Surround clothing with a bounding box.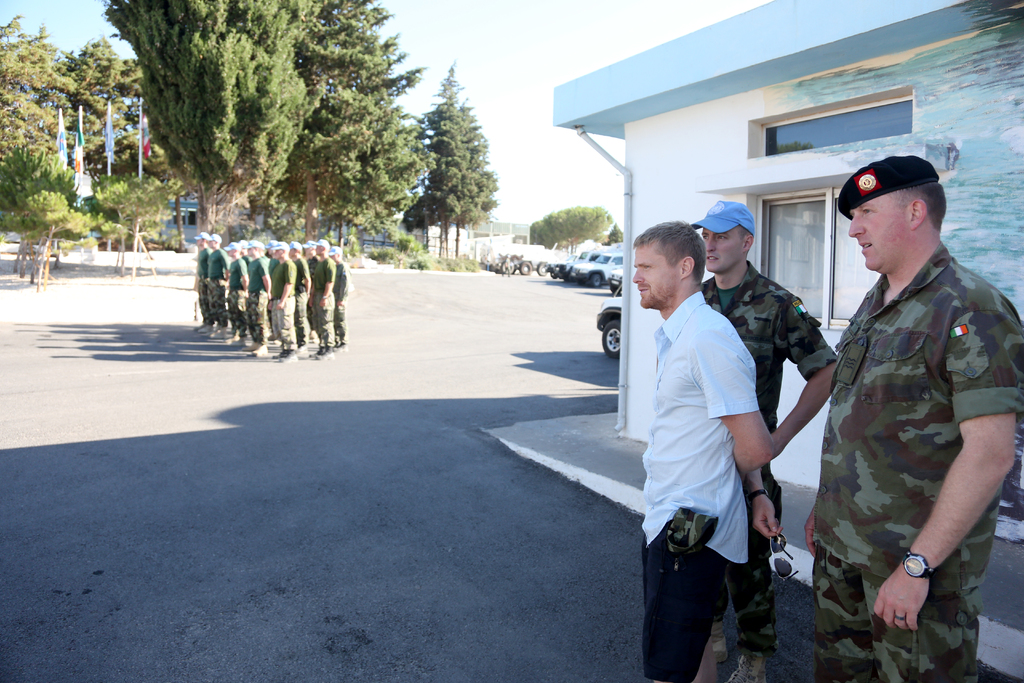
x1=318 y1=254 x2=334 y2=349.
